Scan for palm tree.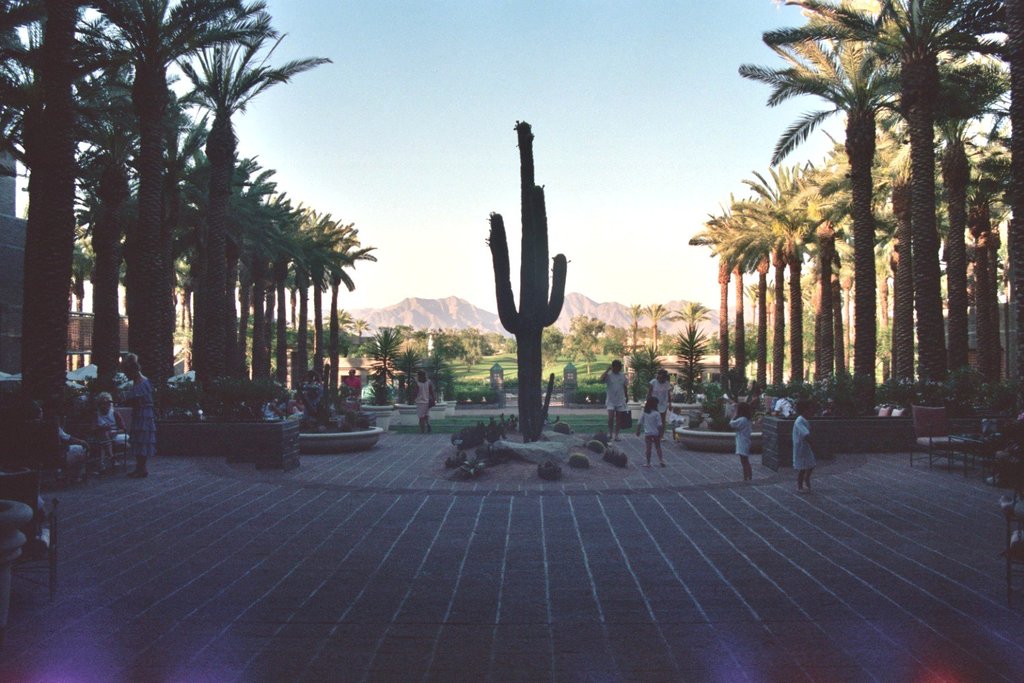
Scan result: (left=757, top=181, right=840, bottom=370).
